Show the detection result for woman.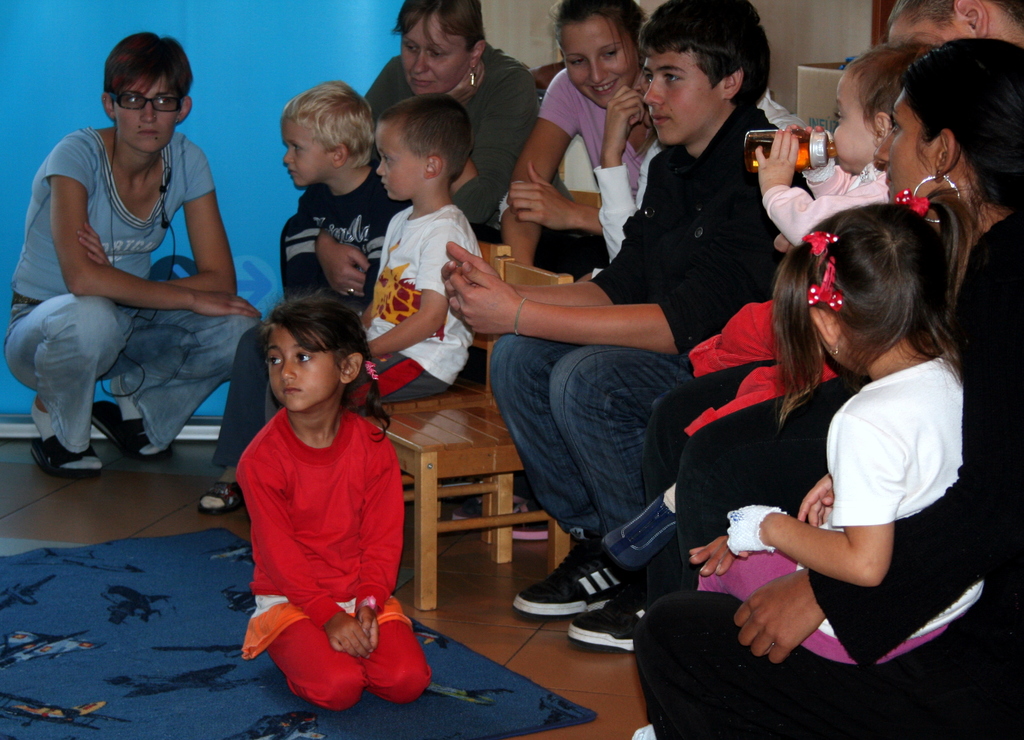
<bbox>311, 0, 541, 309</bbox>.
